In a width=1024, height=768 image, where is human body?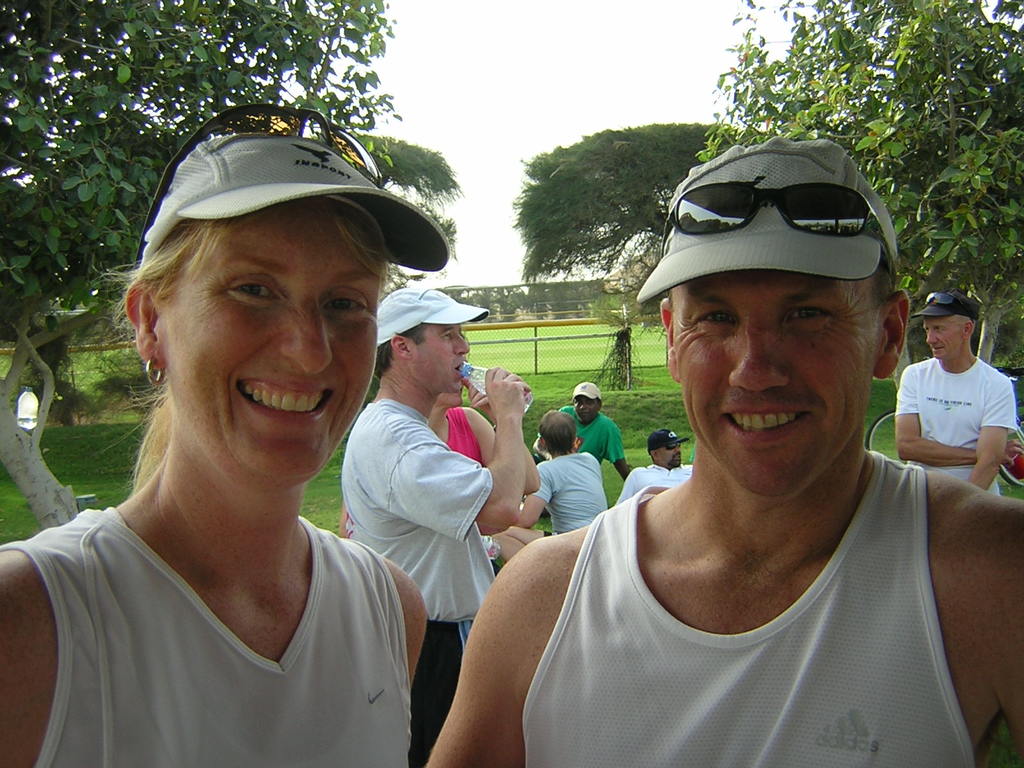
Rect(0, 484, 429, 767).
